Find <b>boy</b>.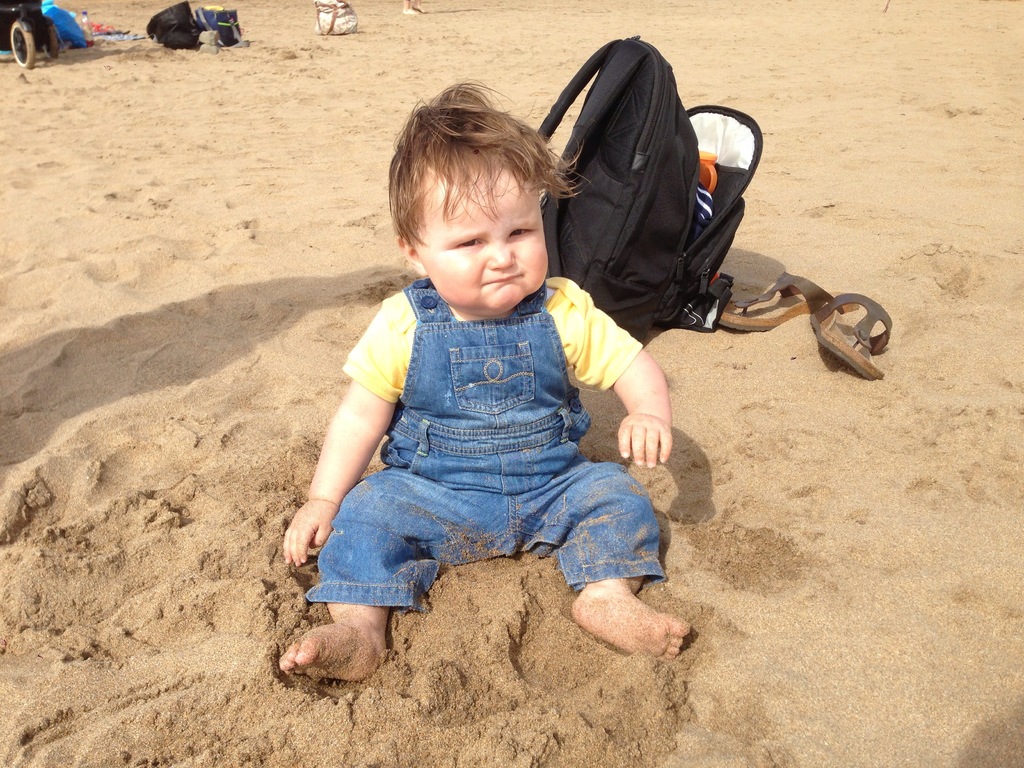
[269,83,689,667].
